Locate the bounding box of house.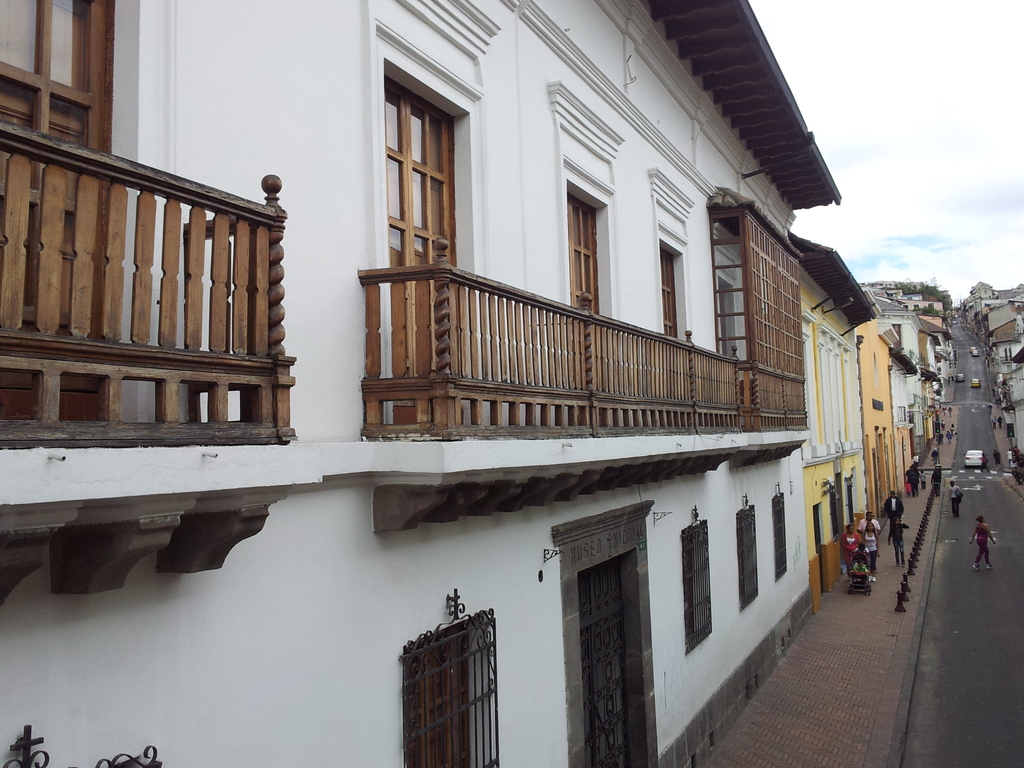
Bounding box: 789 243 872 597.
